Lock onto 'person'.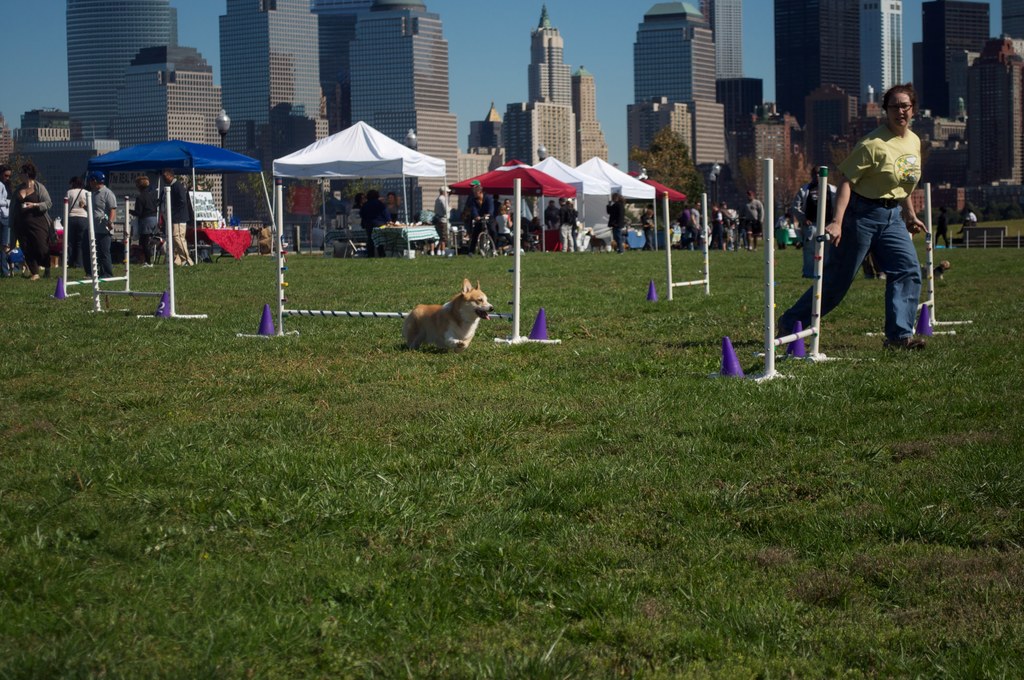
Locked: (left=383, top=189, right=406, bottom=221).
